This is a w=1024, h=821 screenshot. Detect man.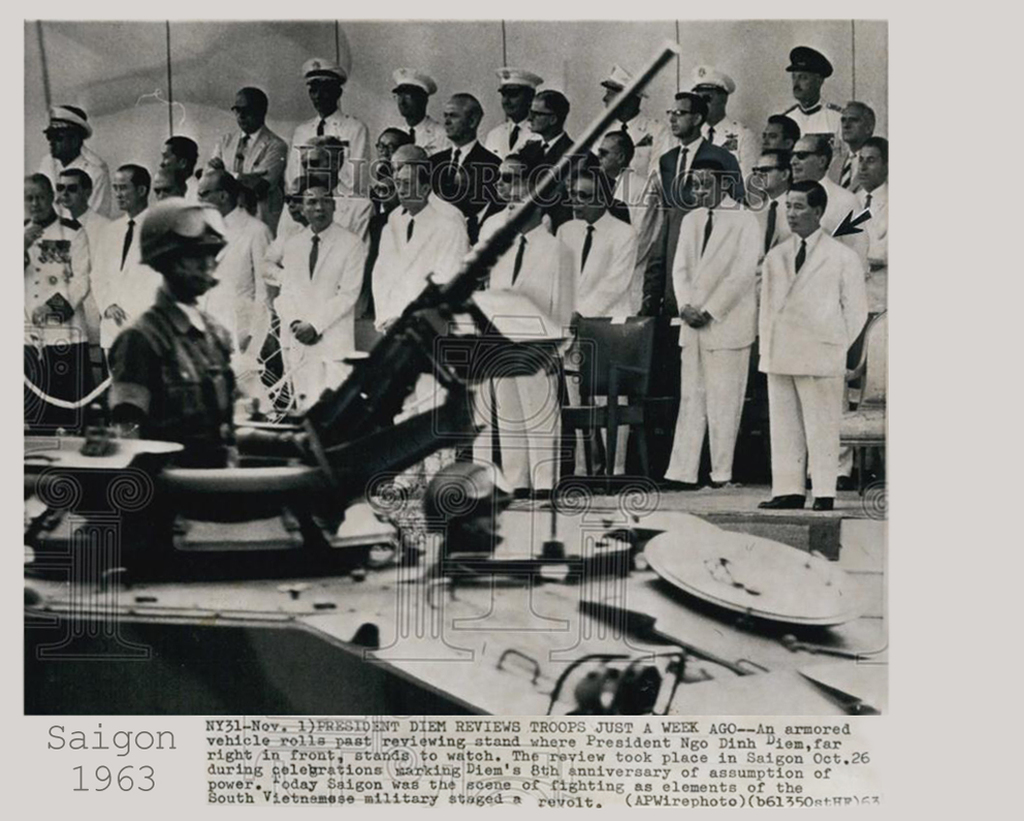
bbox(362, 170, 404, 248).
